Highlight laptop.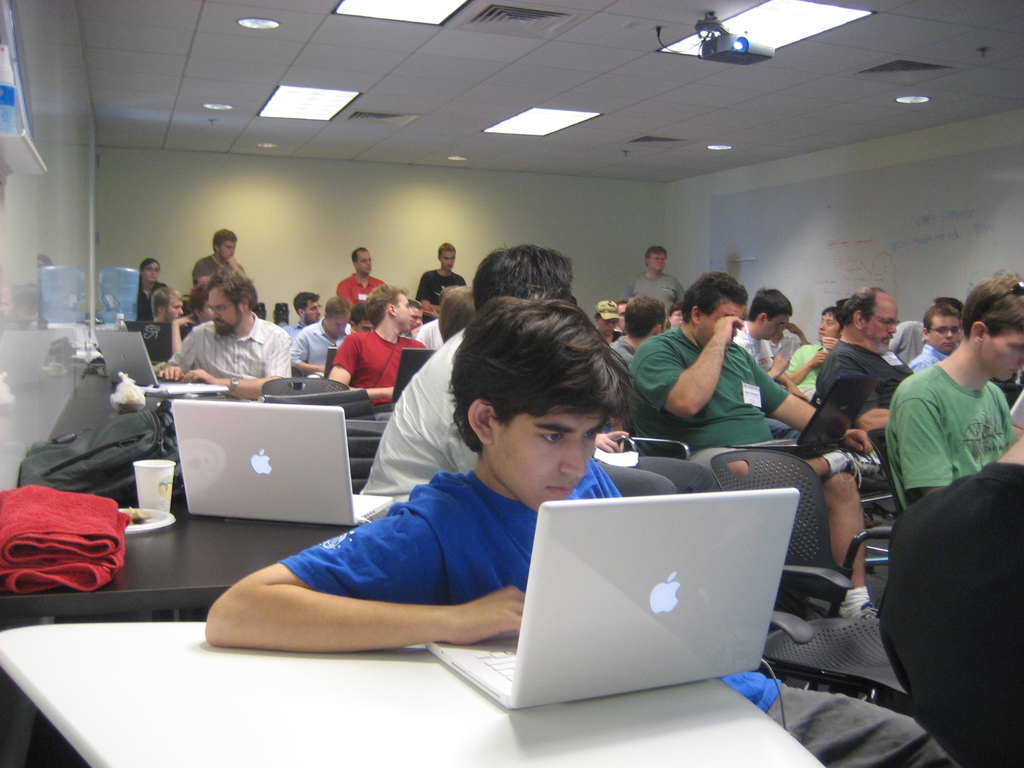
Highlighted region: {"left": 172, "top": 400, "right": 393, "bottom": 525}.
